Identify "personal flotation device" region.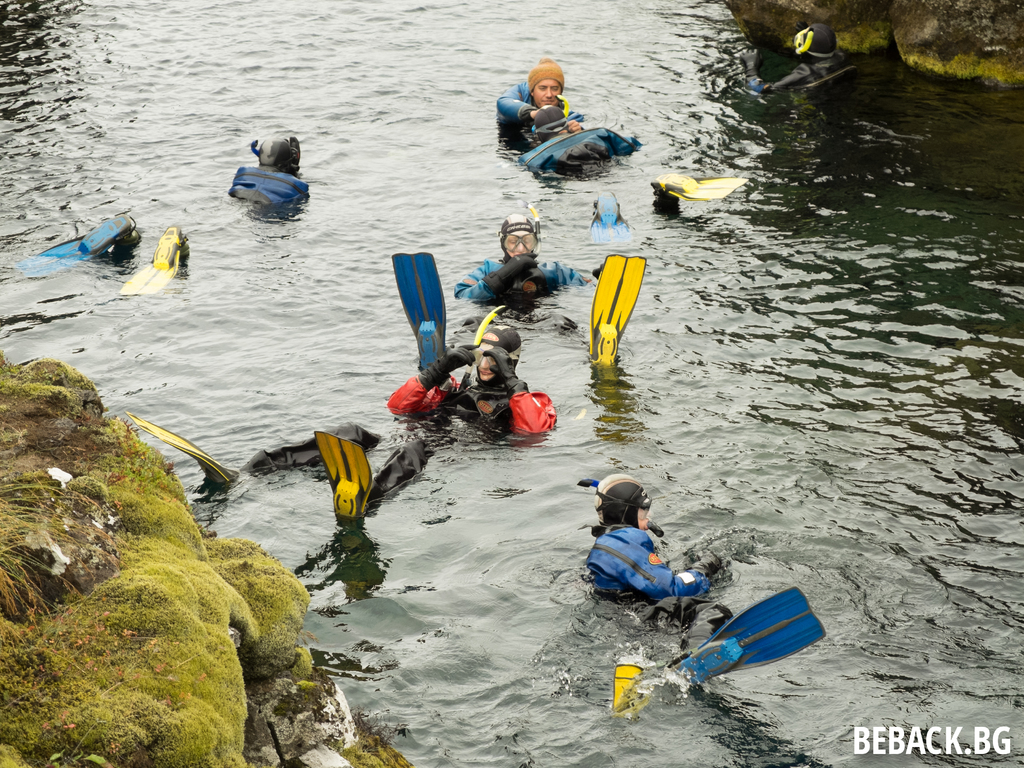
Region: {"x1": 228, "y1": 159, "x2": 308, "y2": 210}.
